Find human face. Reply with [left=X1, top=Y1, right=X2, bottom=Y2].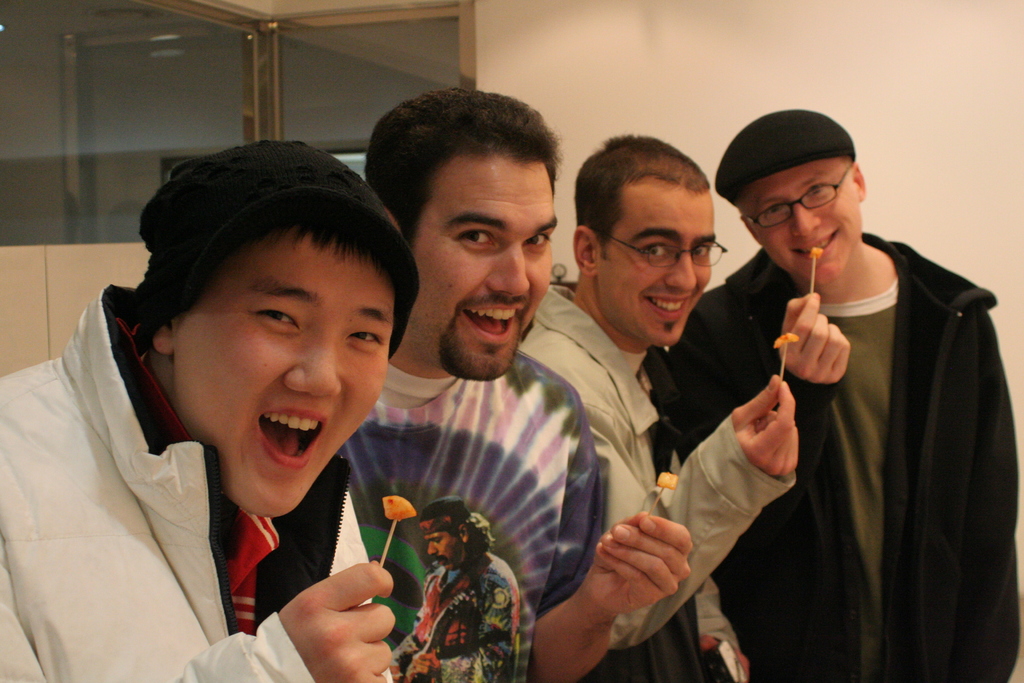
[left=742, top=151, right=865, bottom=278].
